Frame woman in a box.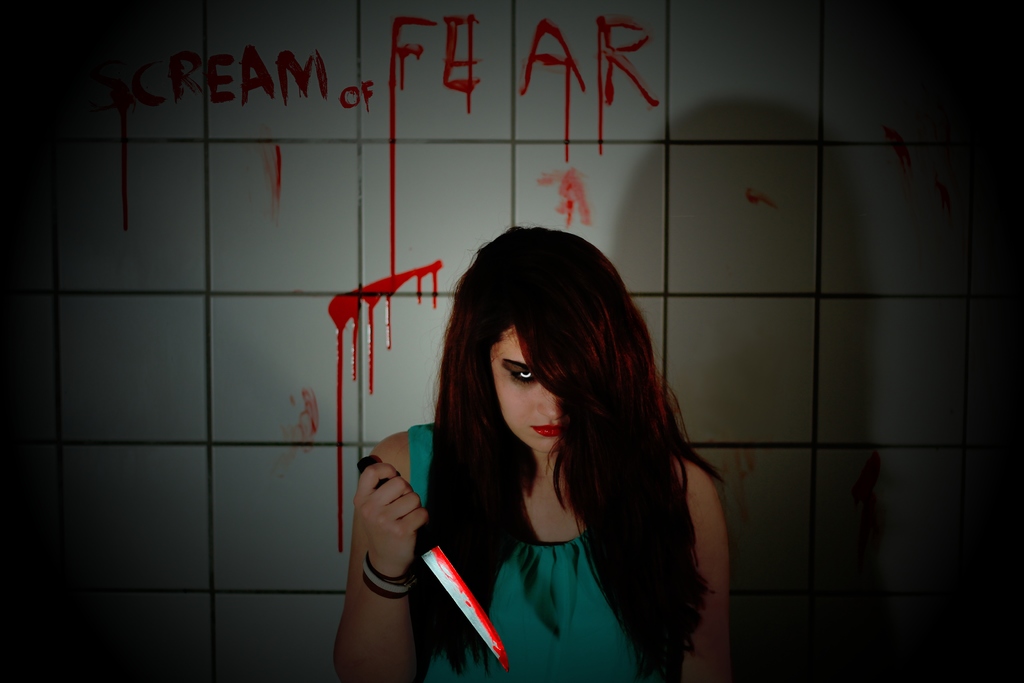
<region>329, 215, 732, 682</region>.
